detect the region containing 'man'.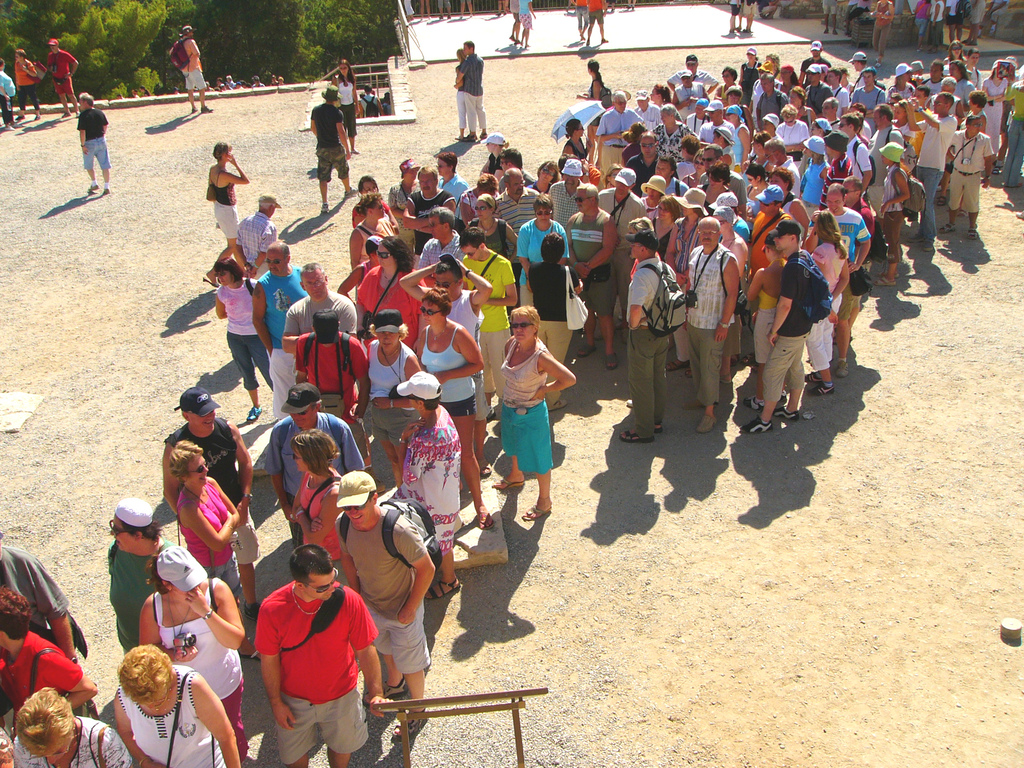
{"left": 932, "top": 0, "right": 941, "bottom": 51}.
